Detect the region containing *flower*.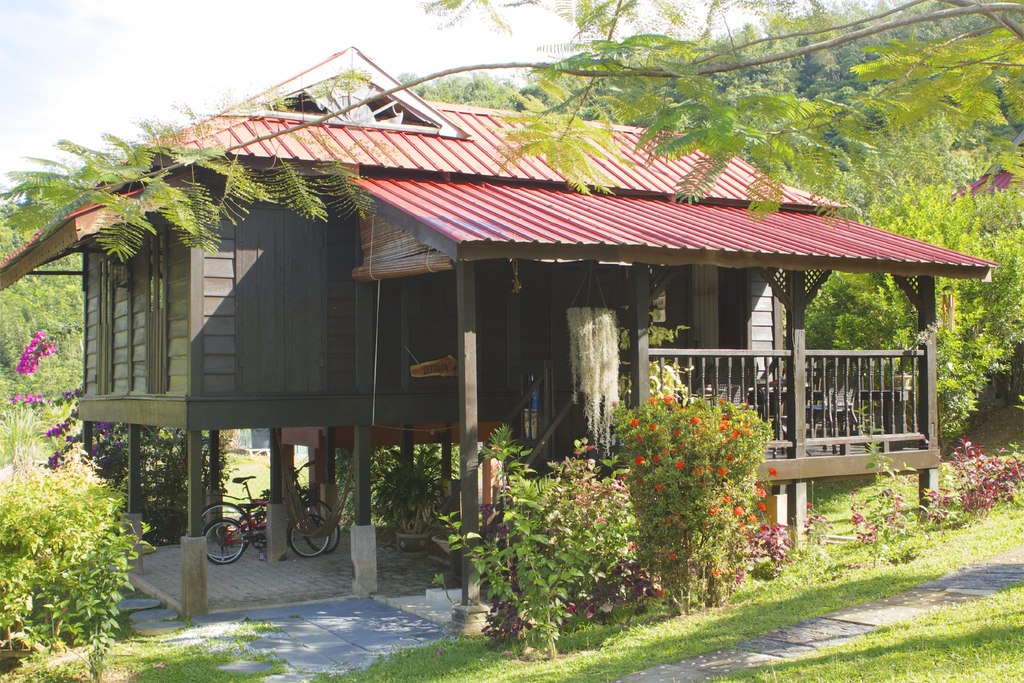
rect(647, 422, 660, 431).
